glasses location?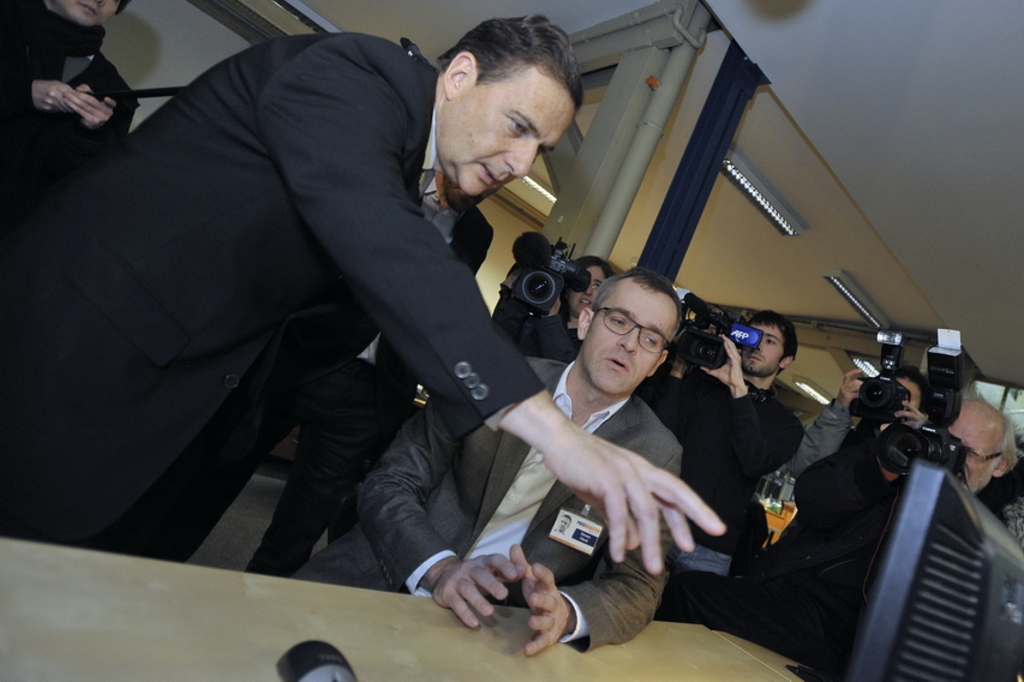
[588,306,671,357]
